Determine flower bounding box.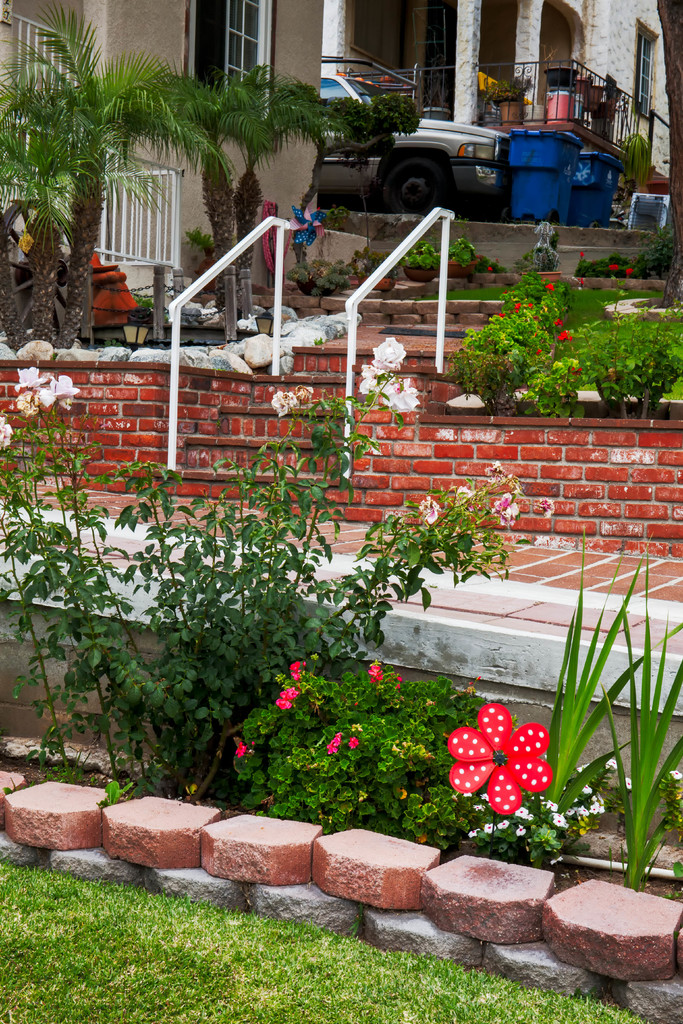
Determined: box(367, 335, 407, 371).
